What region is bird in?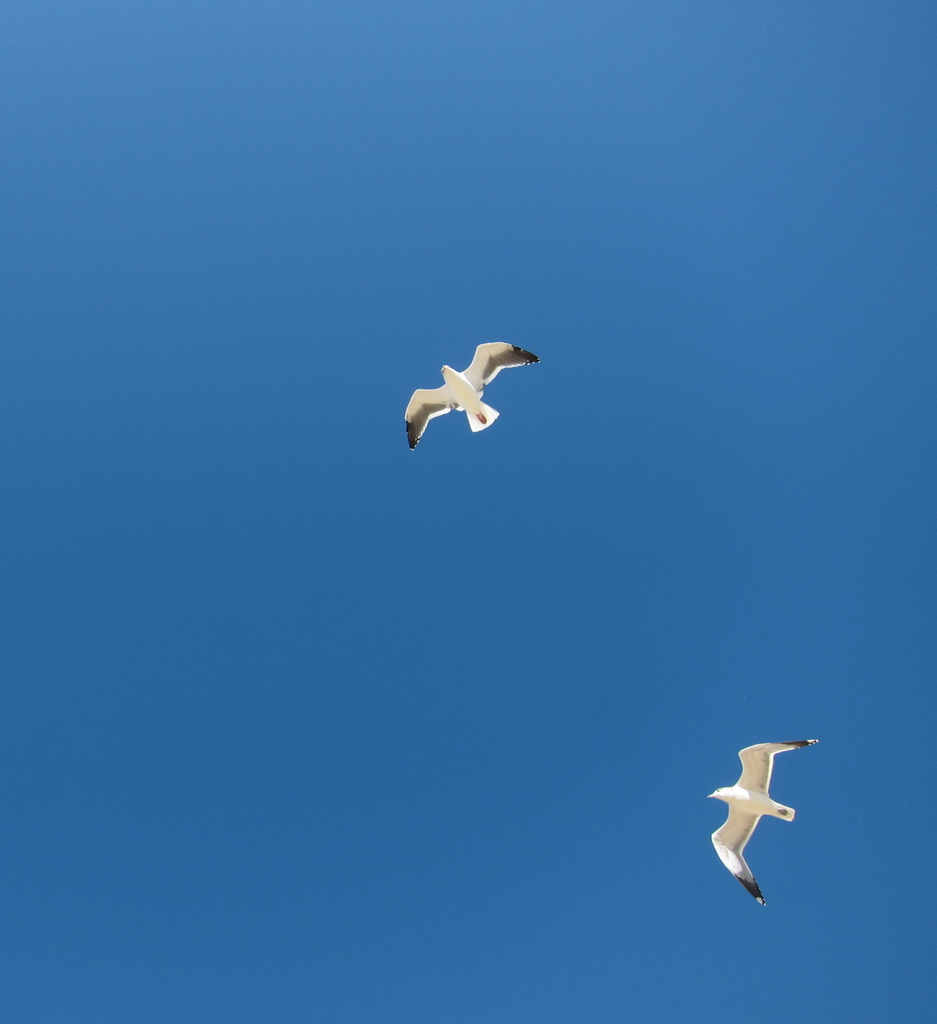
697/730/829/898.
